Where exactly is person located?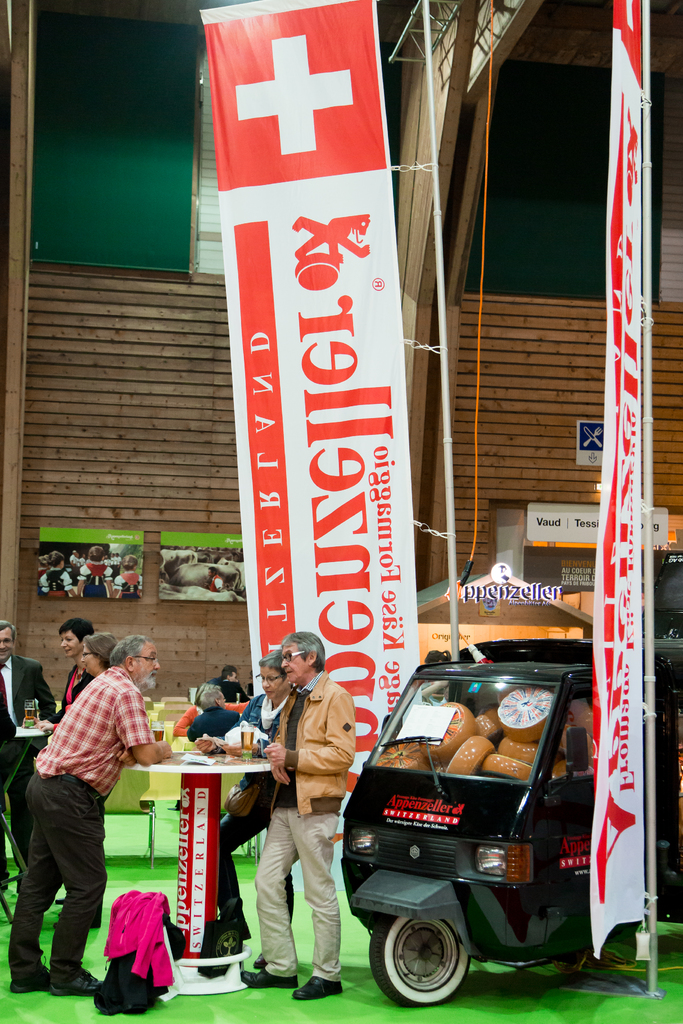
Its bounding box is locate(79, 641, 117, 694).
